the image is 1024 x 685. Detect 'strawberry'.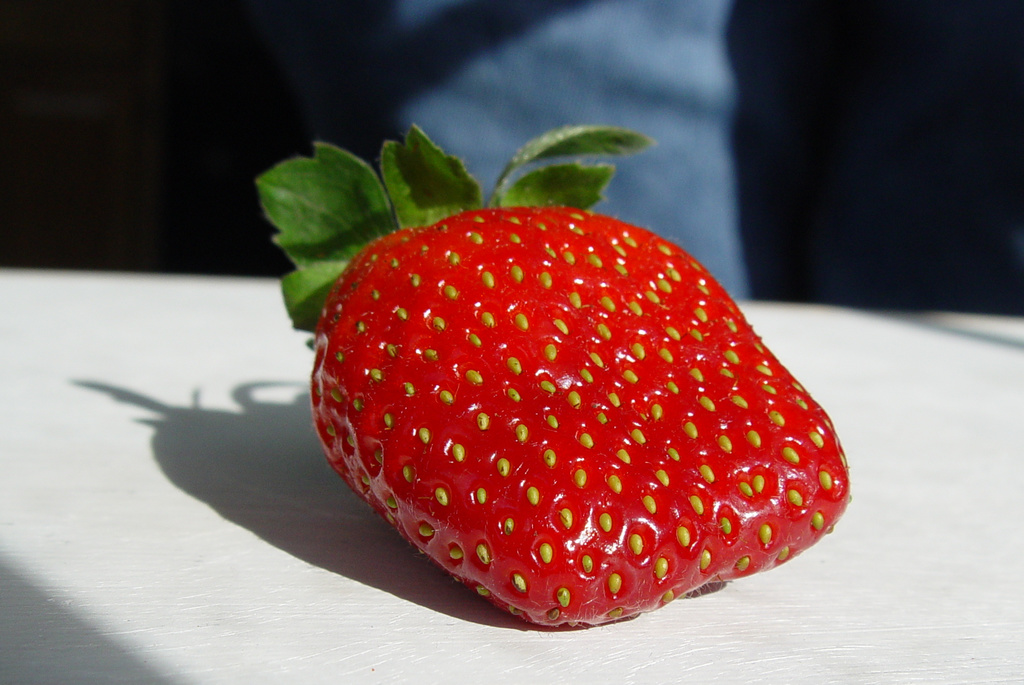
Detection: <box>260,124,850,625</box>.
